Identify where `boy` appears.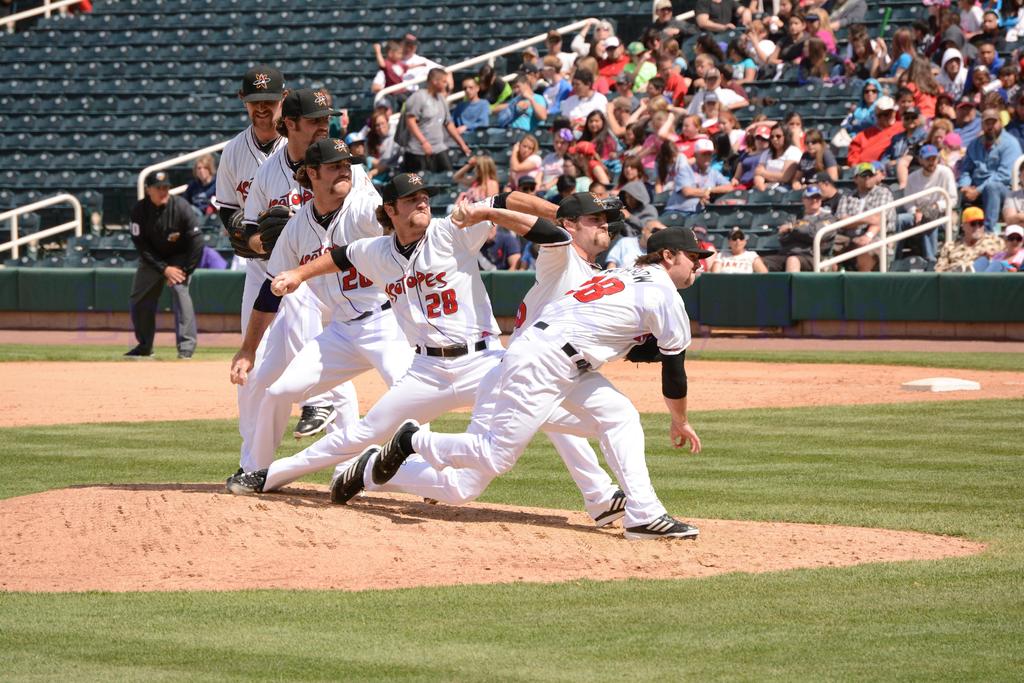
Appears at [x1=371, y1=36, x2=426, y2=115].
